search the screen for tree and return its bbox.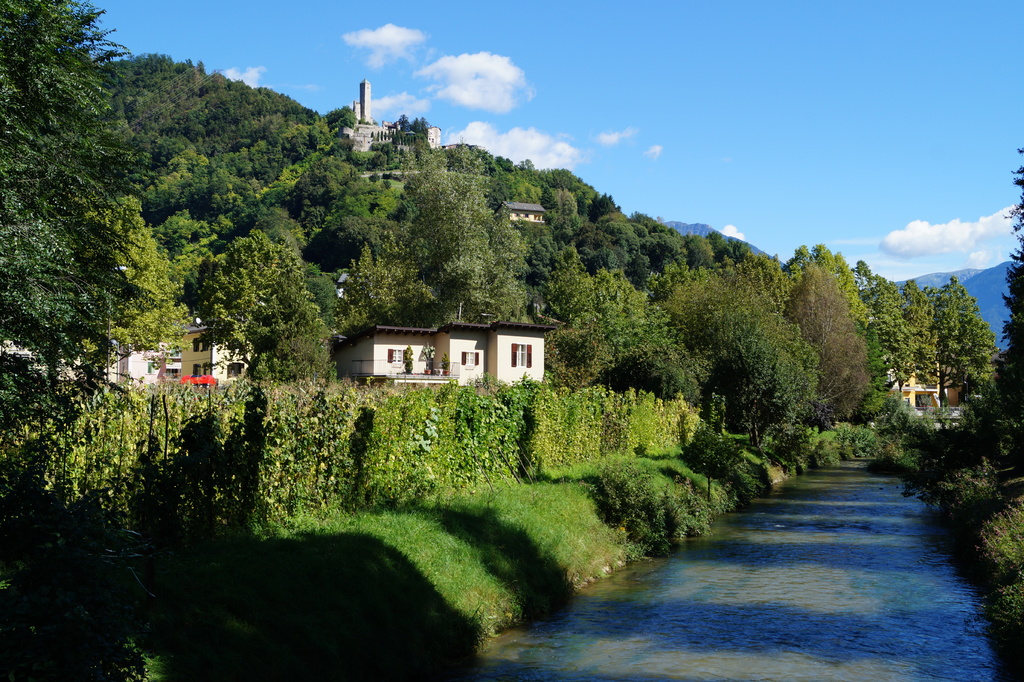
Found: locate(544, 241, 599, 309).
